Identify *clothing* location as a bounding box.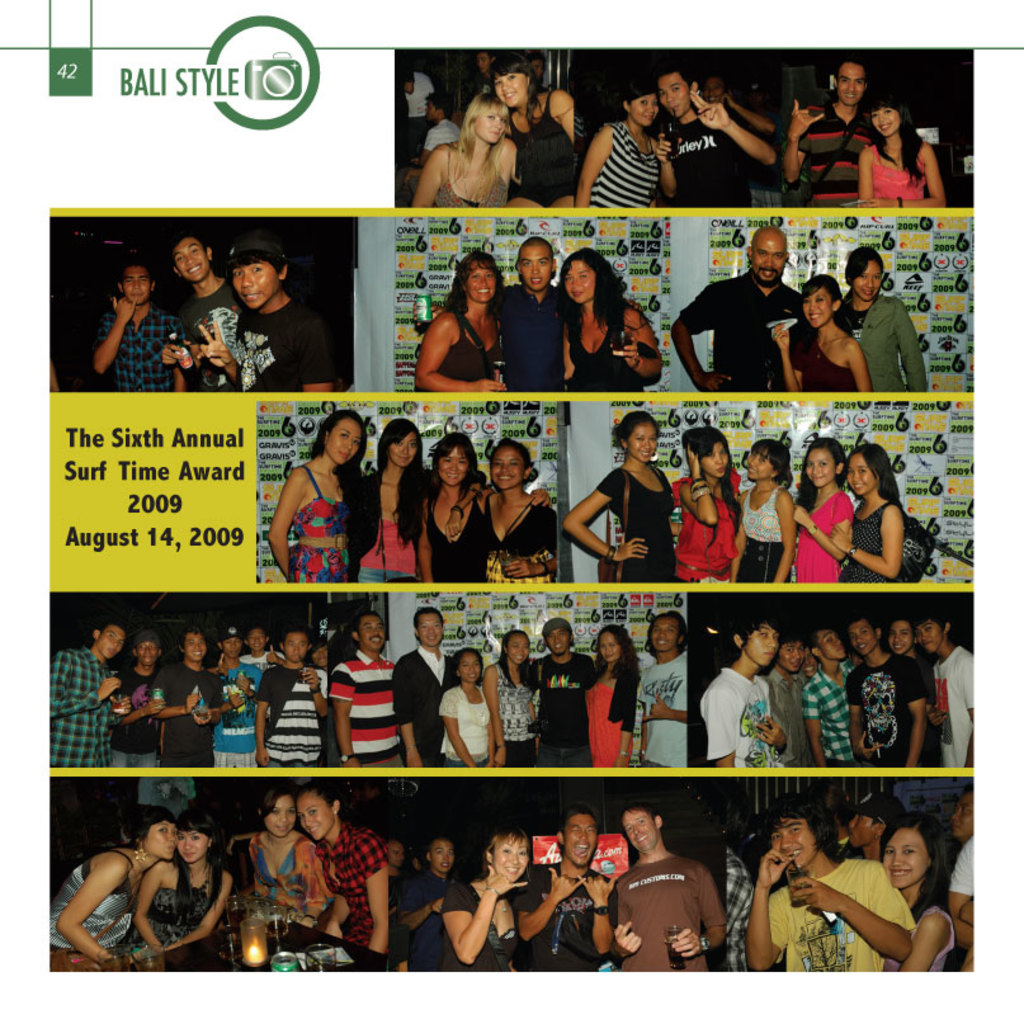
bbox=(213, 666, 265, 768).
